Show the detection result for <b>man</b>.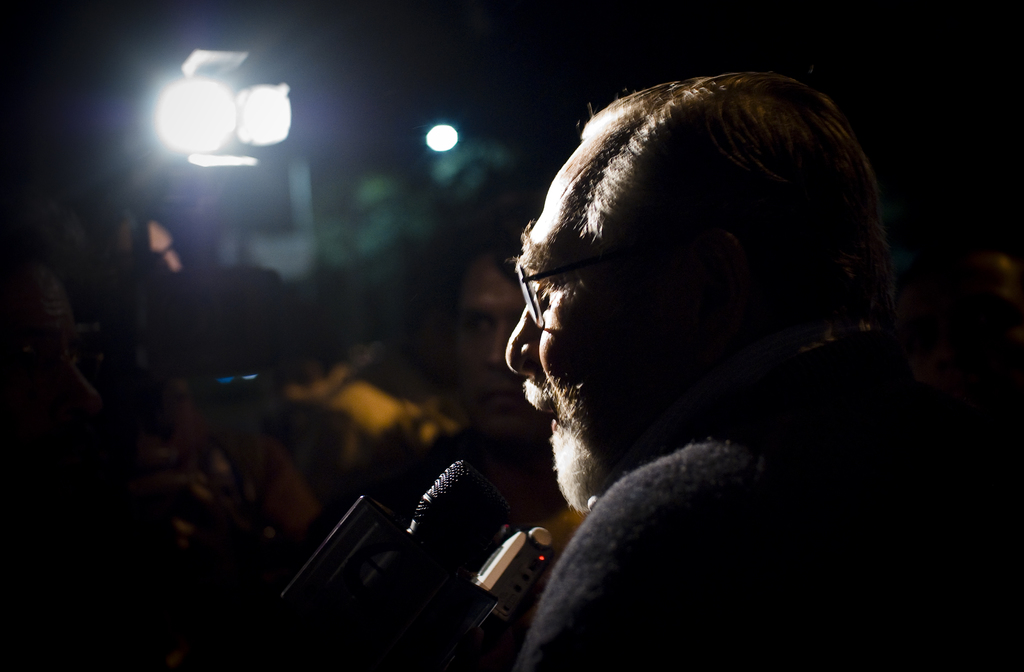
{"left": 358, "top": 65, "right": 1015, "bottom": 644}.
